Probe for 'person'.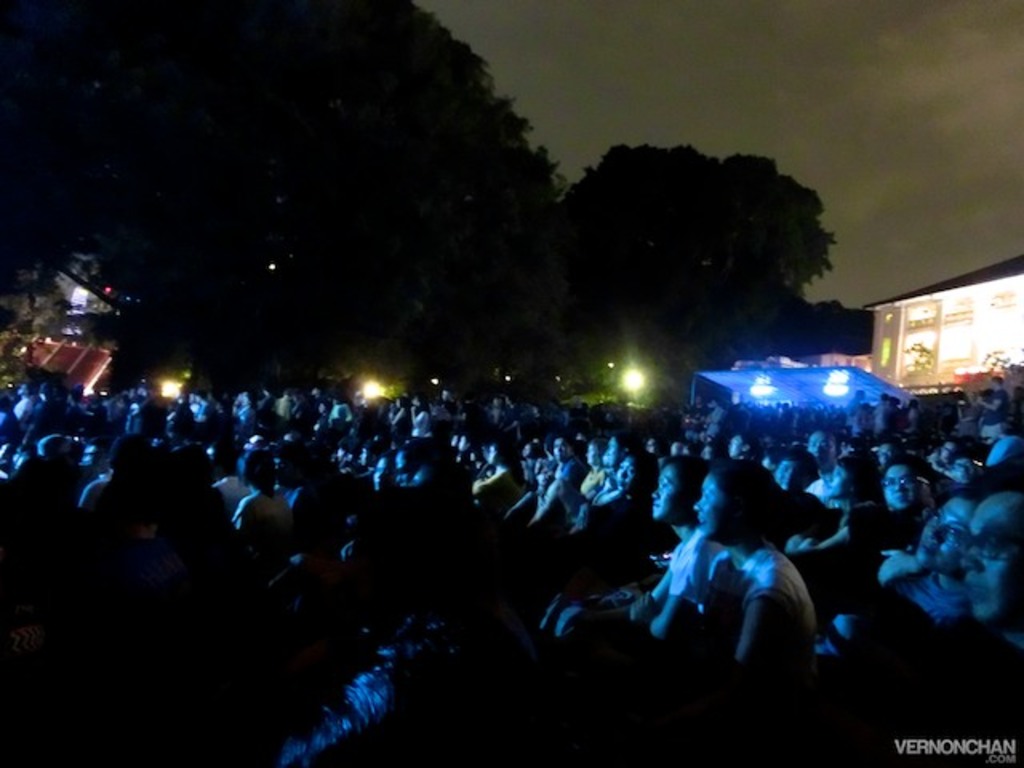
Probe result: <bbox>8, 368, 53, 445</bbox>.
